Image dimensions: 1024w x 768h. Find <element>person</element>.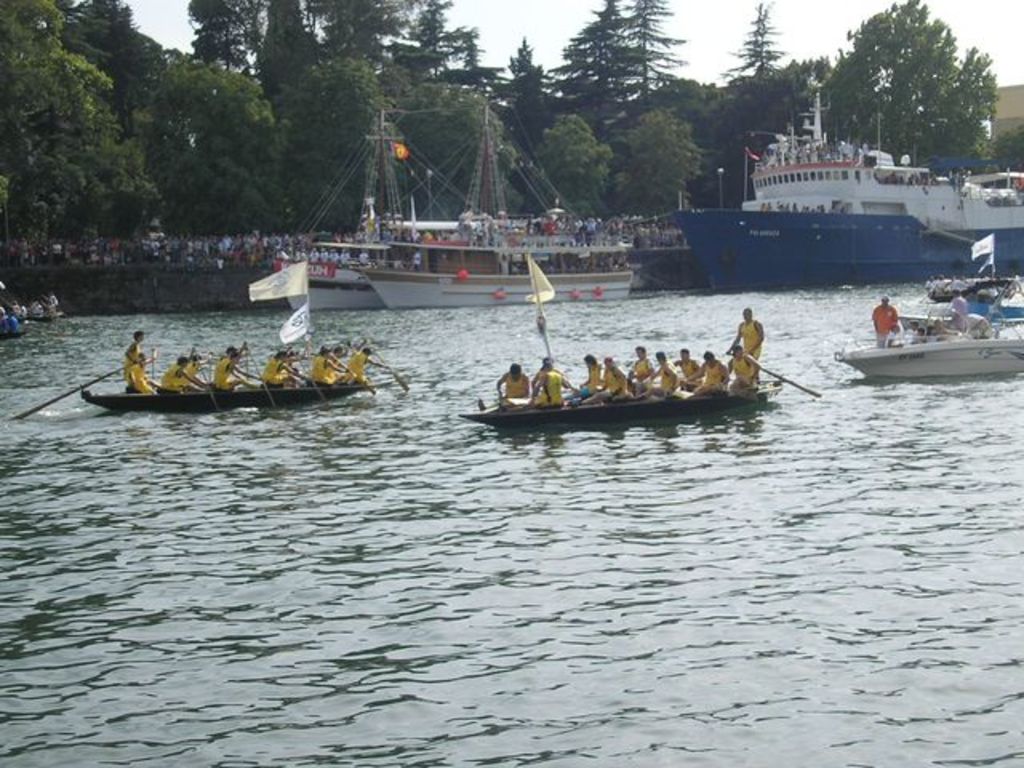
<bbox>346, 339, 374, 379</bbox>.
